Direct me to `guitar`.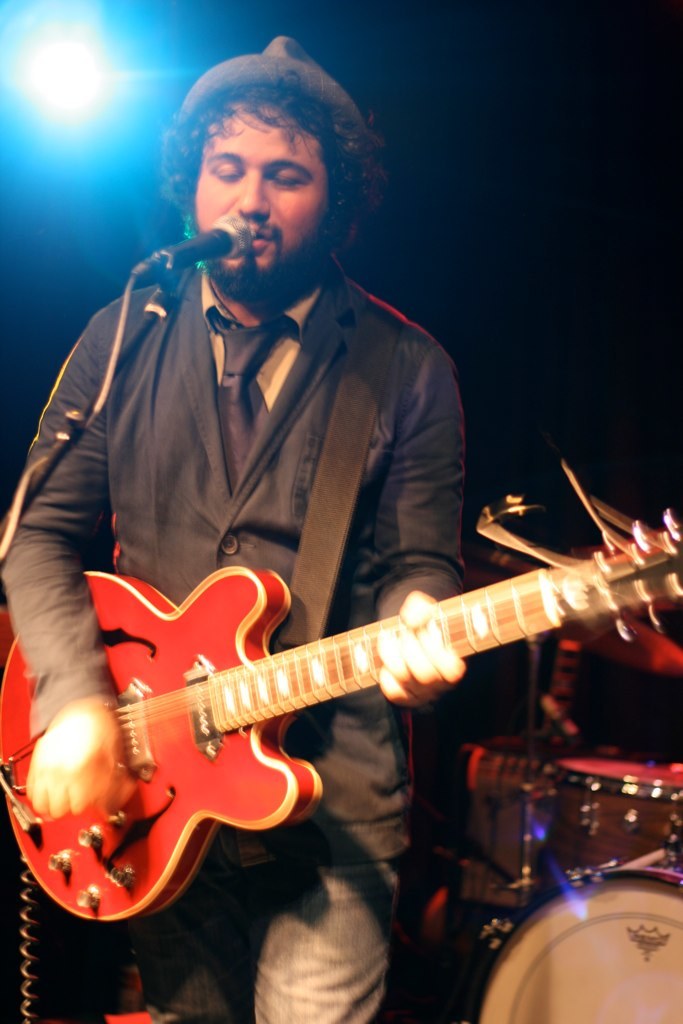
Direction: detection(13, 517, 682, 922).
